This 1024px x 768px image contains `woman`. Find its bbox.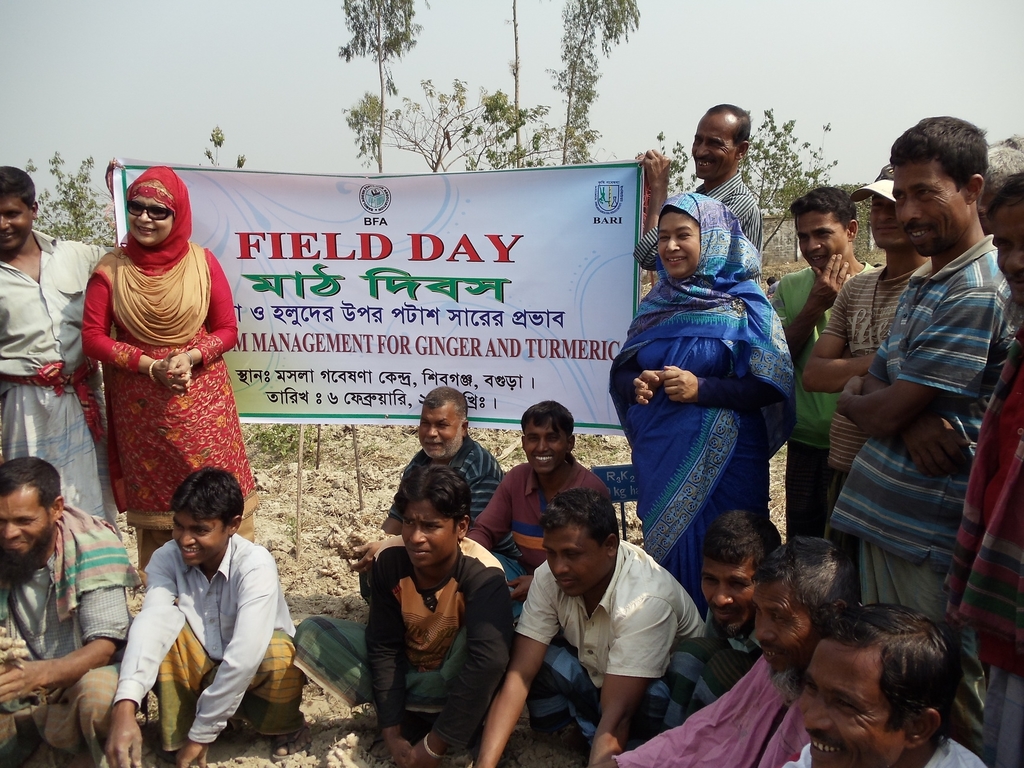
bbox(604, 195, 794, 634).
